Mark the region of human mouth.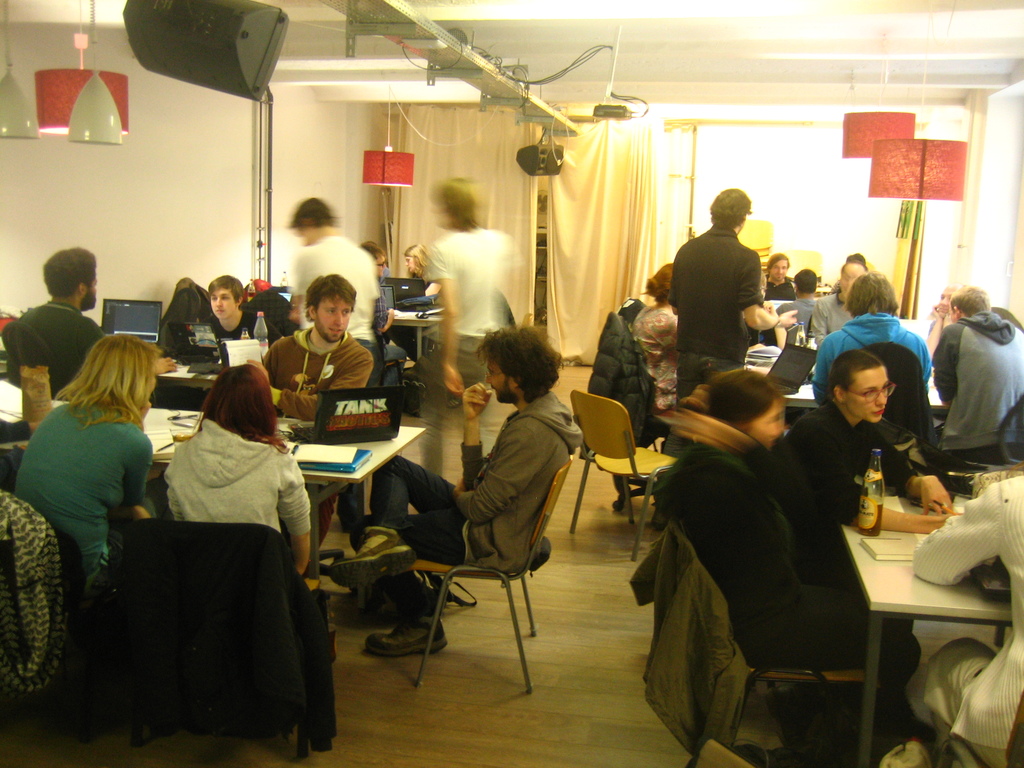
Region: left=774, top=275, right=781, bottom=280.
